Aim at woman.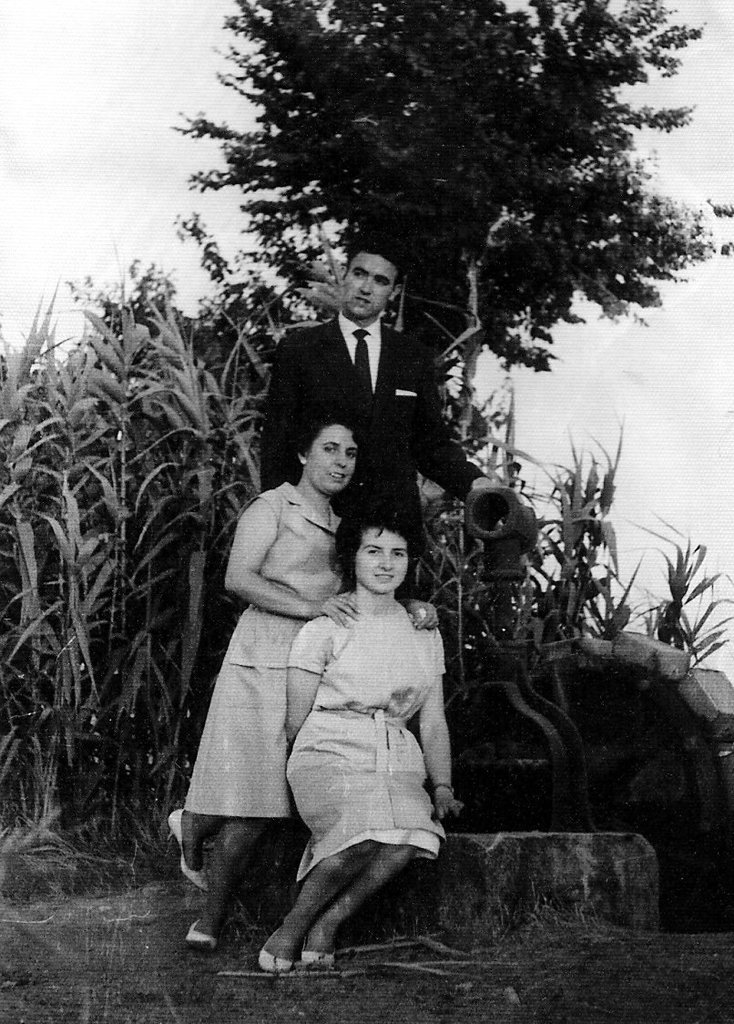
Aimed at (254,503,466,977).
